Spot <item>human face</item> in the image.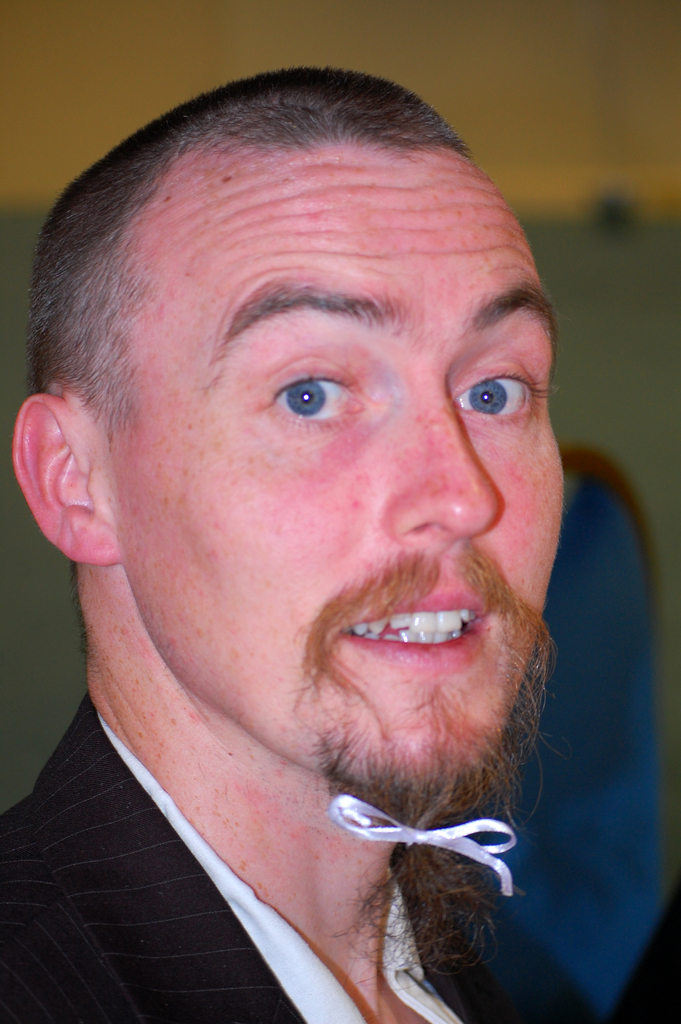
<item>human face</item> found at <region>103, 148, 564, 804</region>.
